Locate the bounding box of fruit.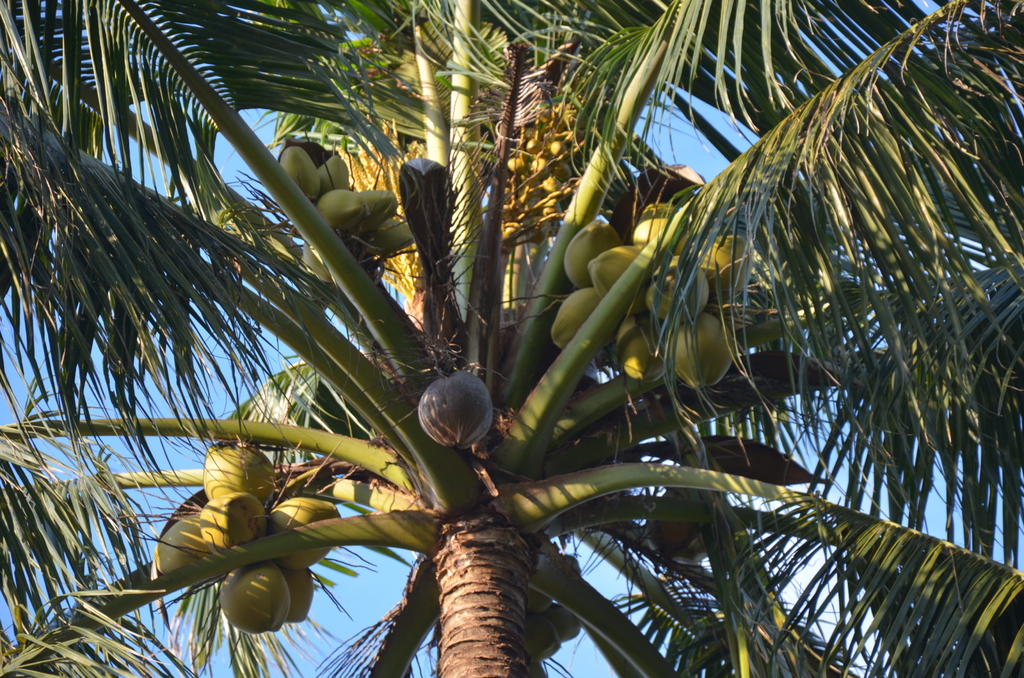
Bounding box: l=418, t=369, r=491, b=460.
